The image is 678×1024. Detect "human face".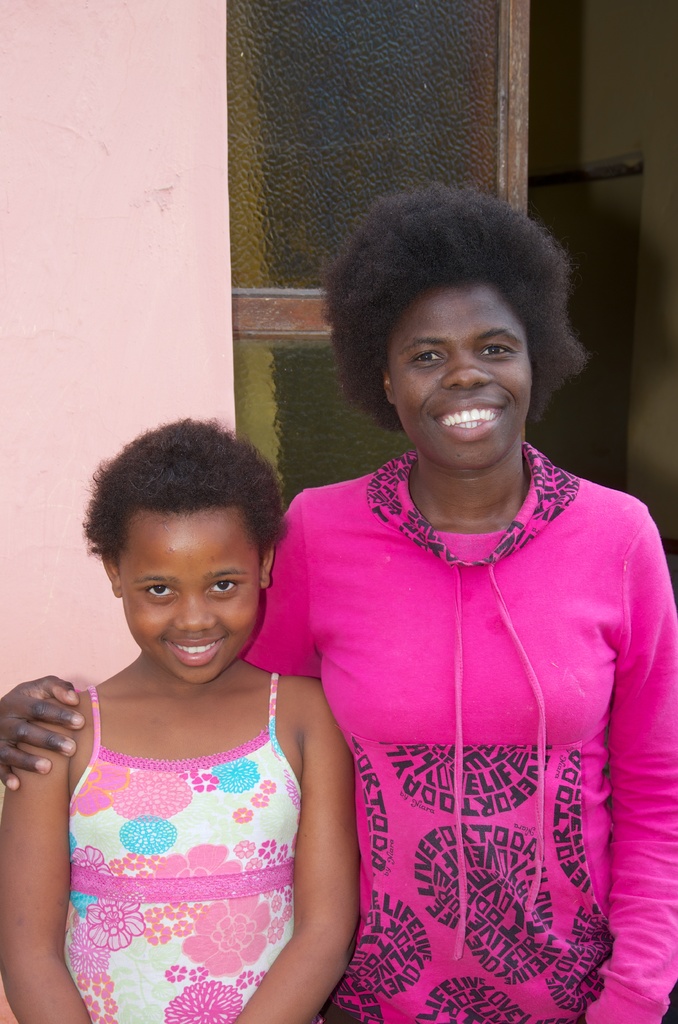
Detection: pyautogui.locateOnScreen(121, 508, 258, 685).
